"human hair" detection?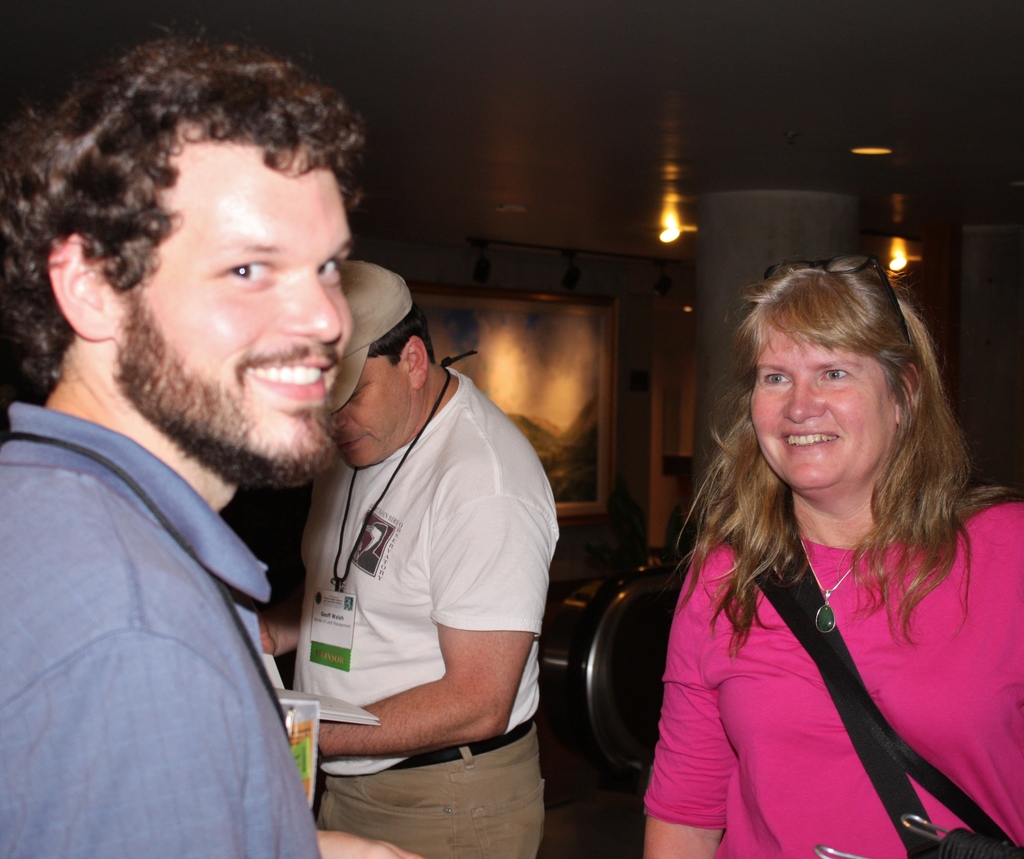
<region>363, 301, 434, 365</region>
